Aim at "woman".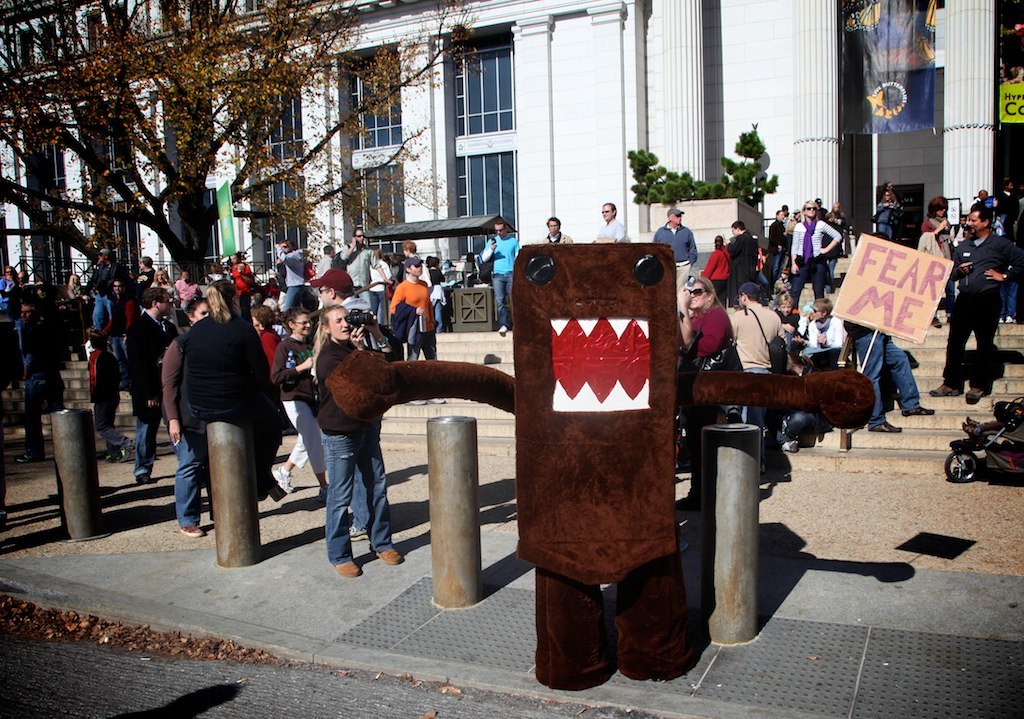
Aimed at <region>246, 302, 283, 348</region>.
